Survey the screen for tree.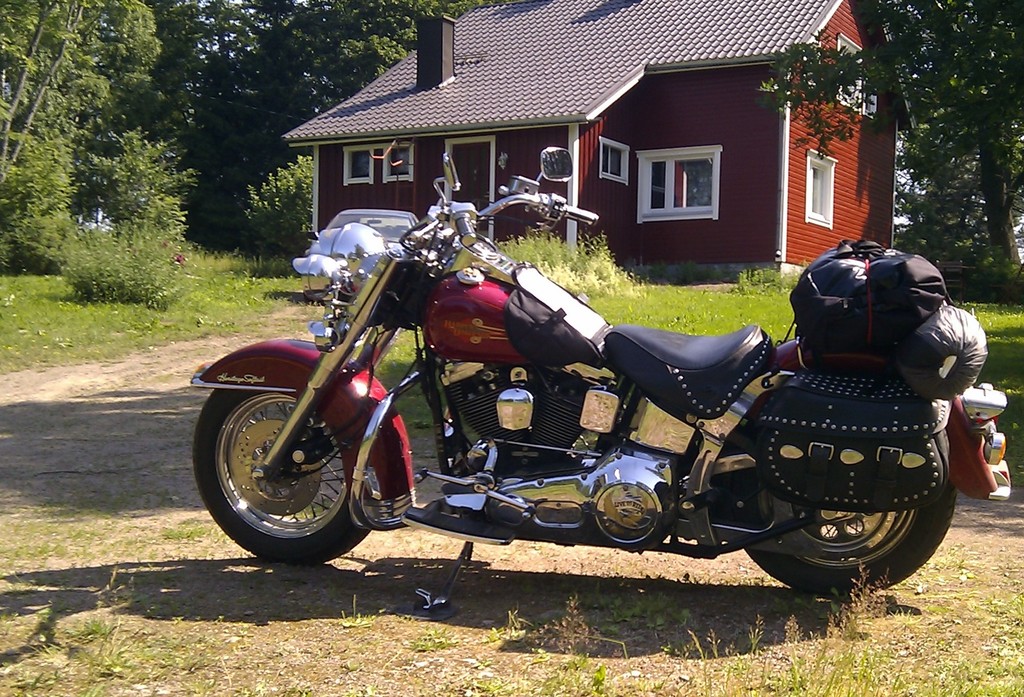
Survey found: 753, 0, 1023, 274.
